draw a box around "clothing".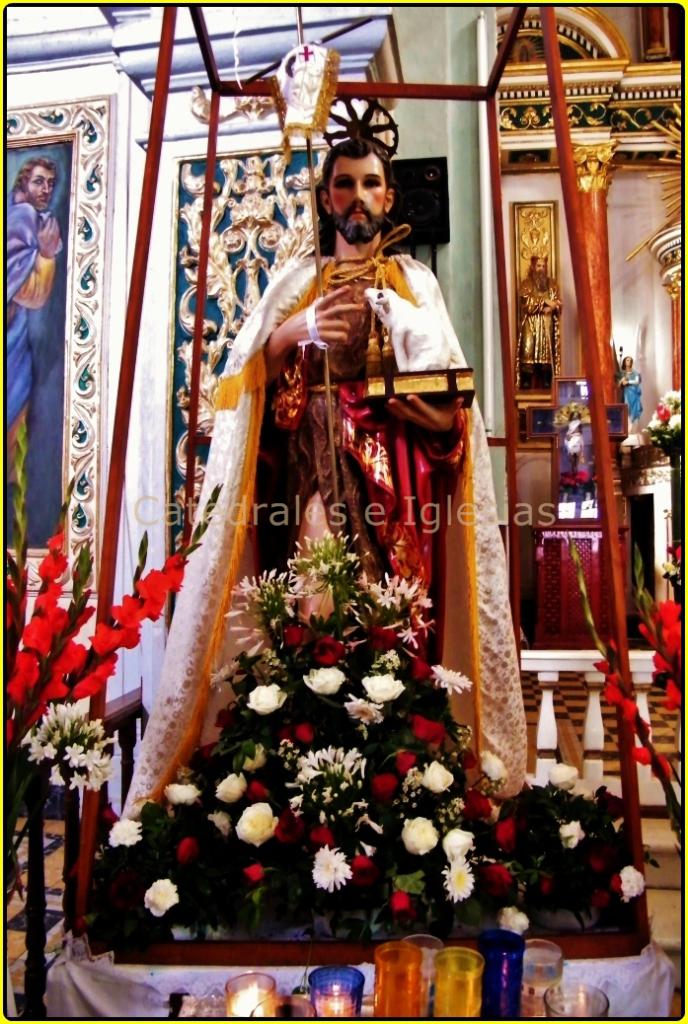
box=[0, 194, 68, 423].
